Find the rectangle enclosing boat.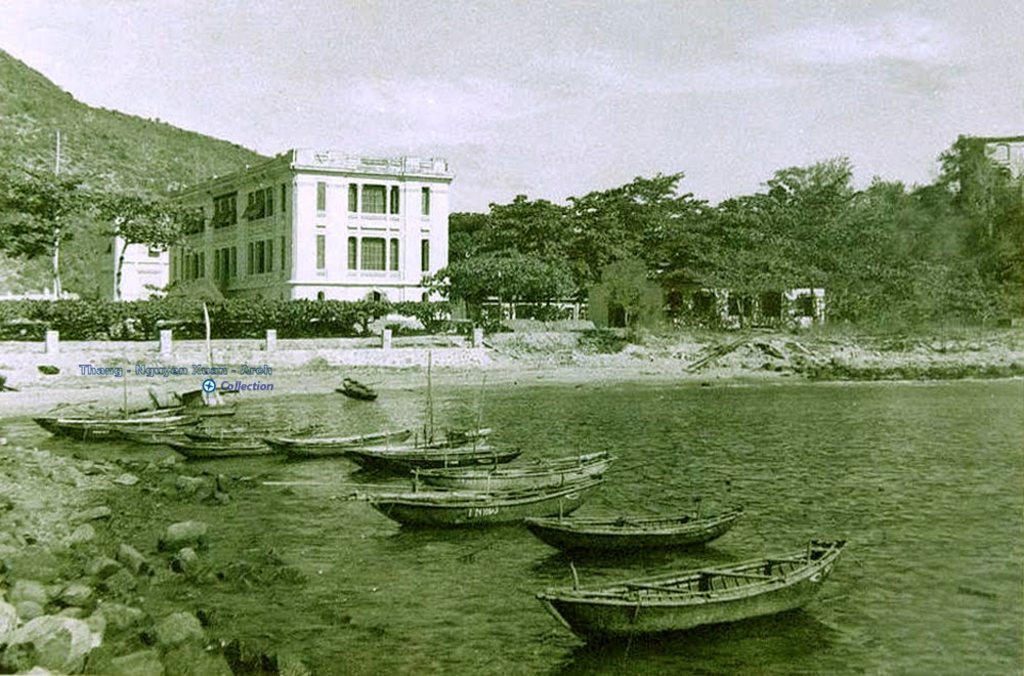
509:496:748:554.
